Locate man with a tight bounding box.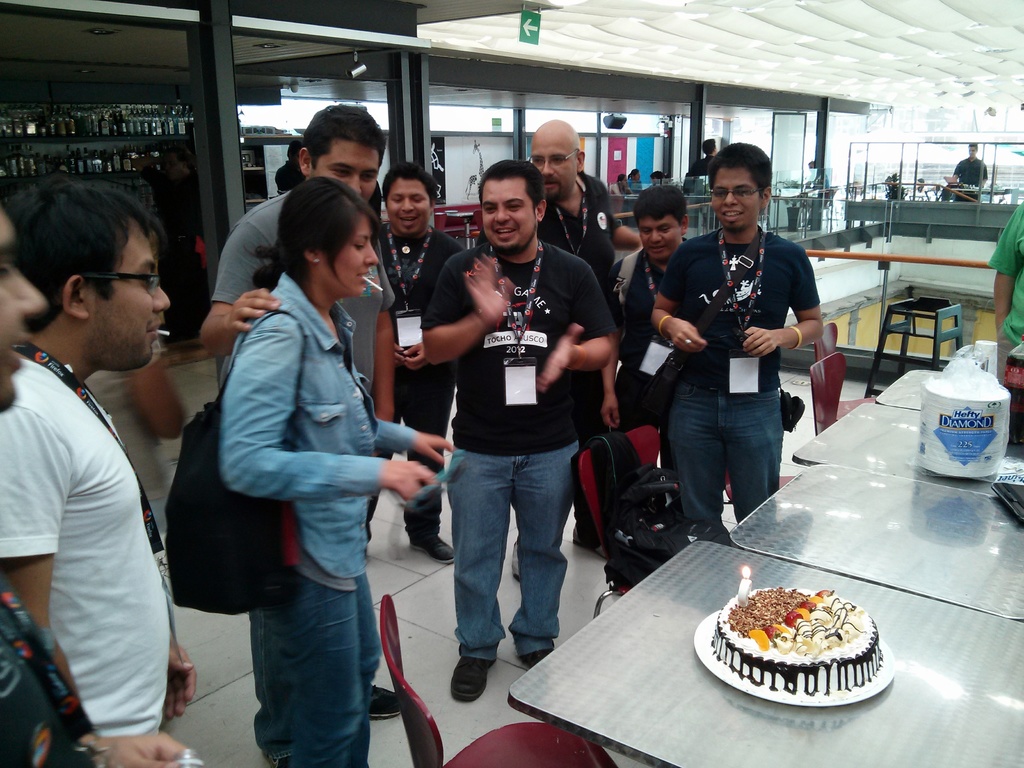
(415, 155, 619, 701).
